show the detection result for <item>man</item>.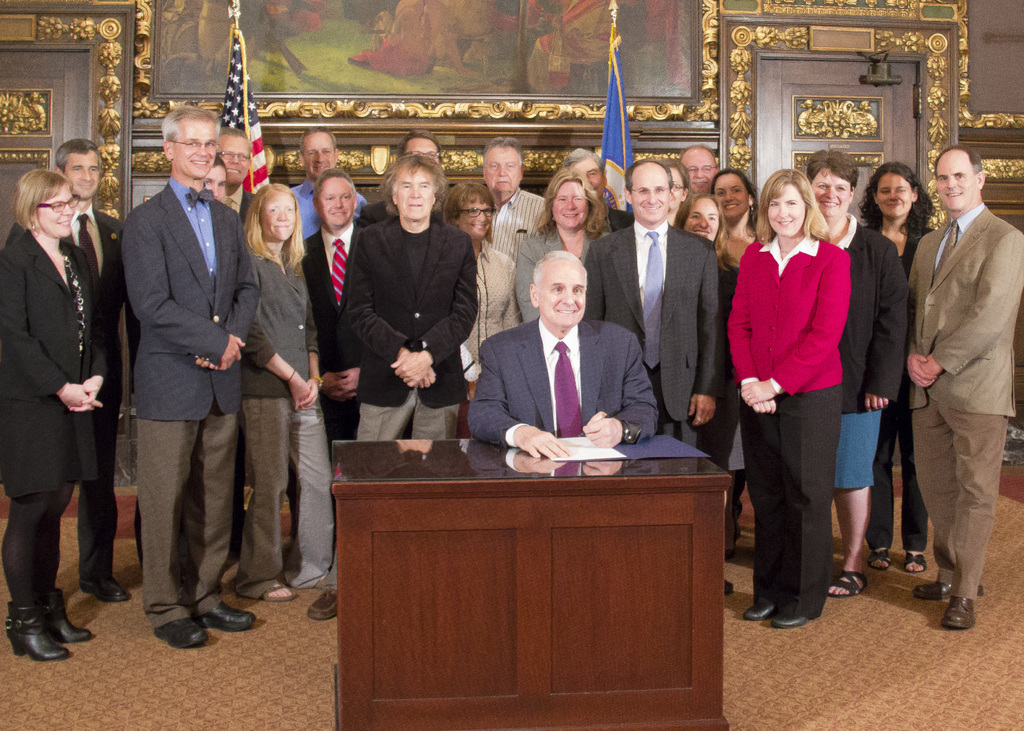
483 136 550 260.
